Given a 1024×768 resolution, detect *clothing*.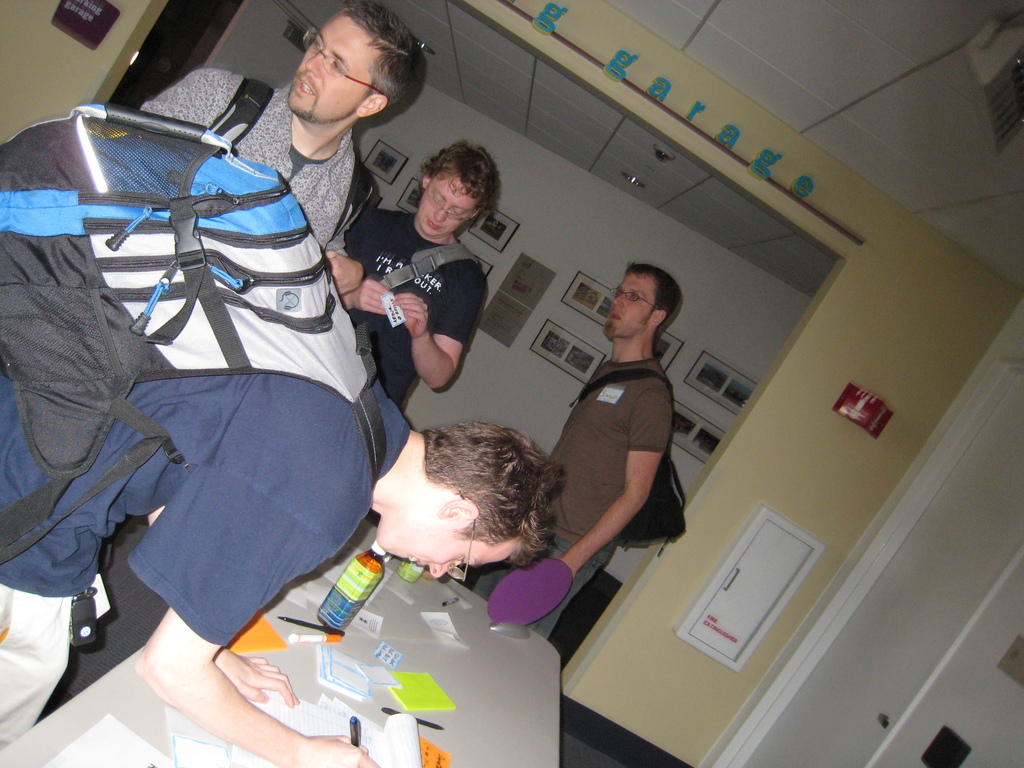
region(532, 348, 680, 675).
